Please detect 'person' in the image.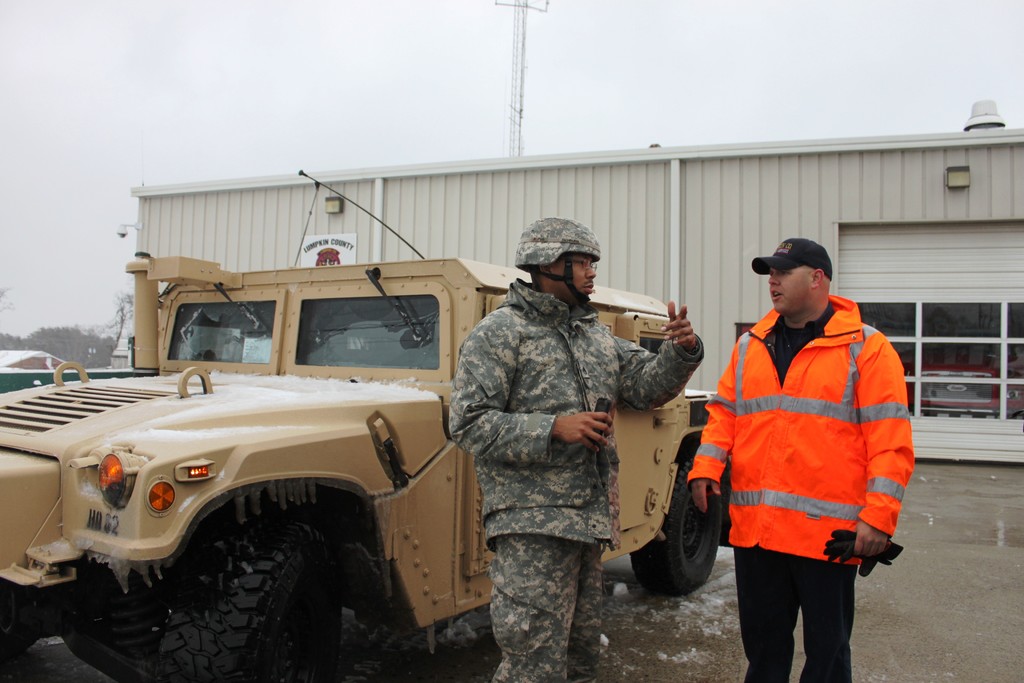
locate(452, 211, 668, 682).
